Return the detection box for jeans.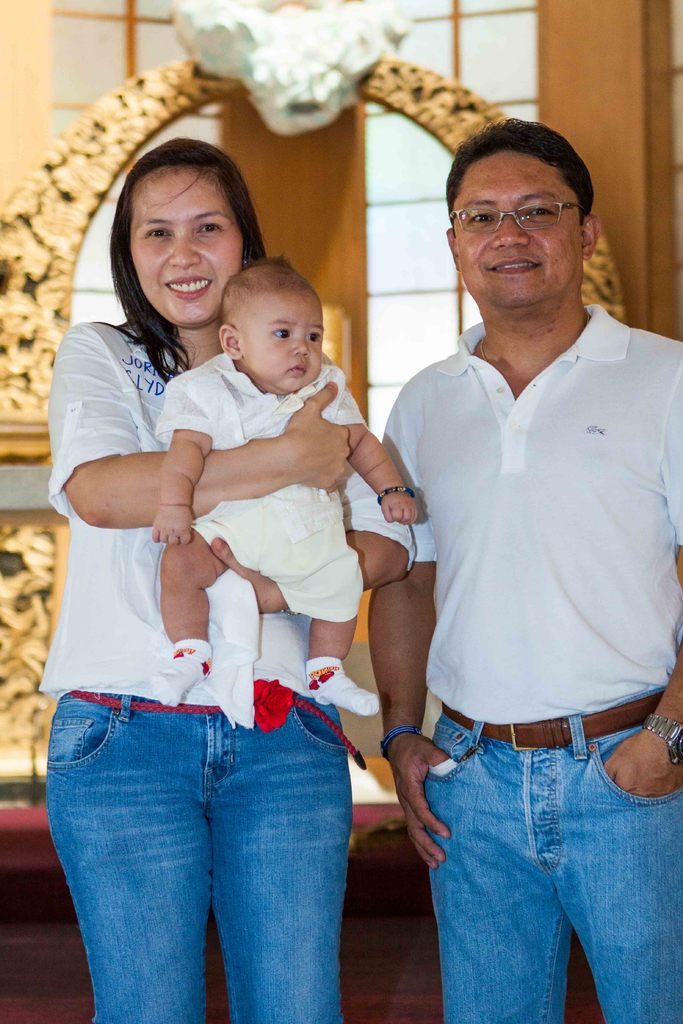
box(41, 694, 375, 1018).
